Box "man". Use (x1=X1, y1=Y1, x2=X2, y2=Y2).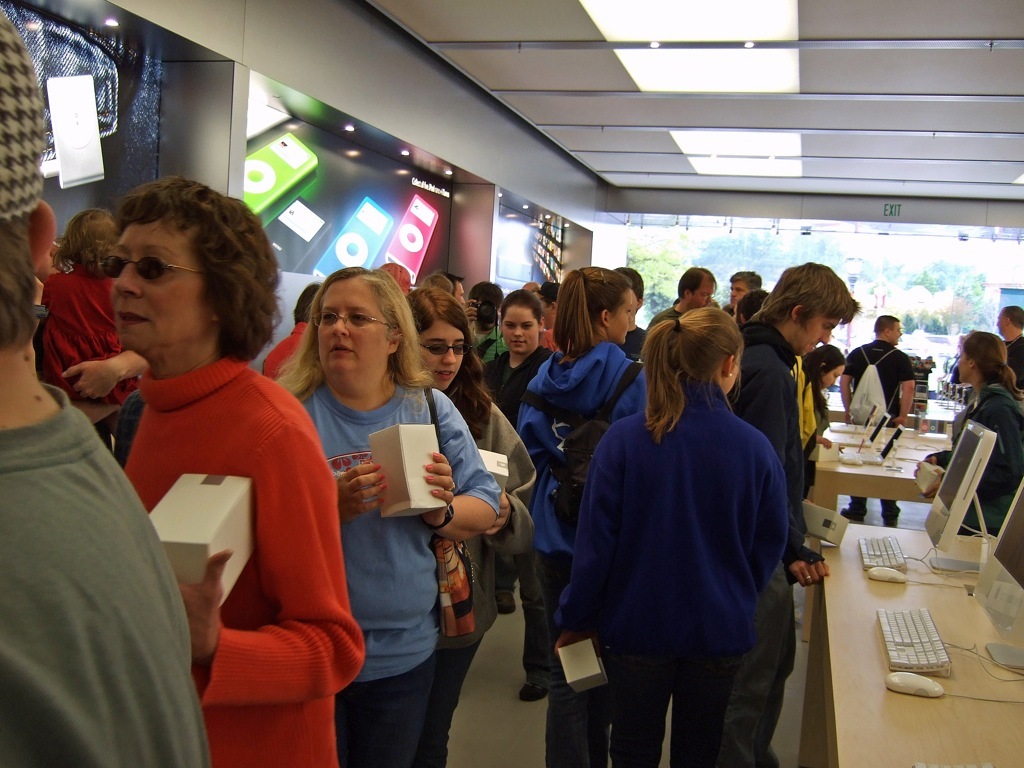
(x1=0, y1=2, x2=214, y2=767).
